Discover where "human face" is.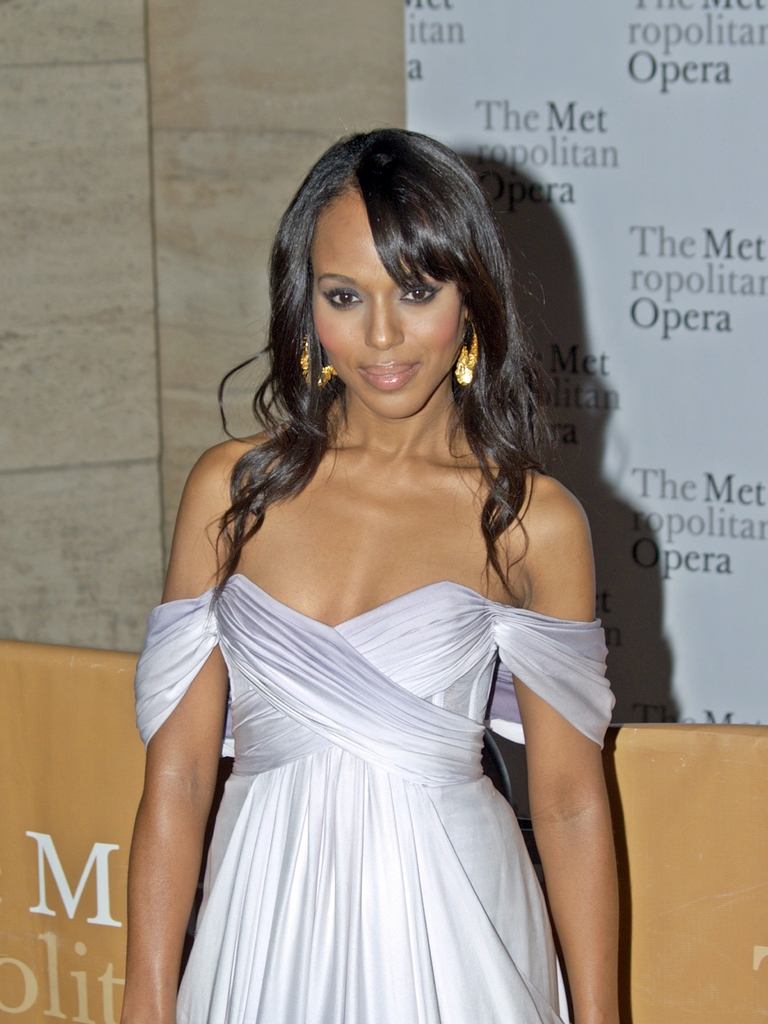
Discovered at {"left": 309, "top": 191, "right": 463, "bottom": 413}.
